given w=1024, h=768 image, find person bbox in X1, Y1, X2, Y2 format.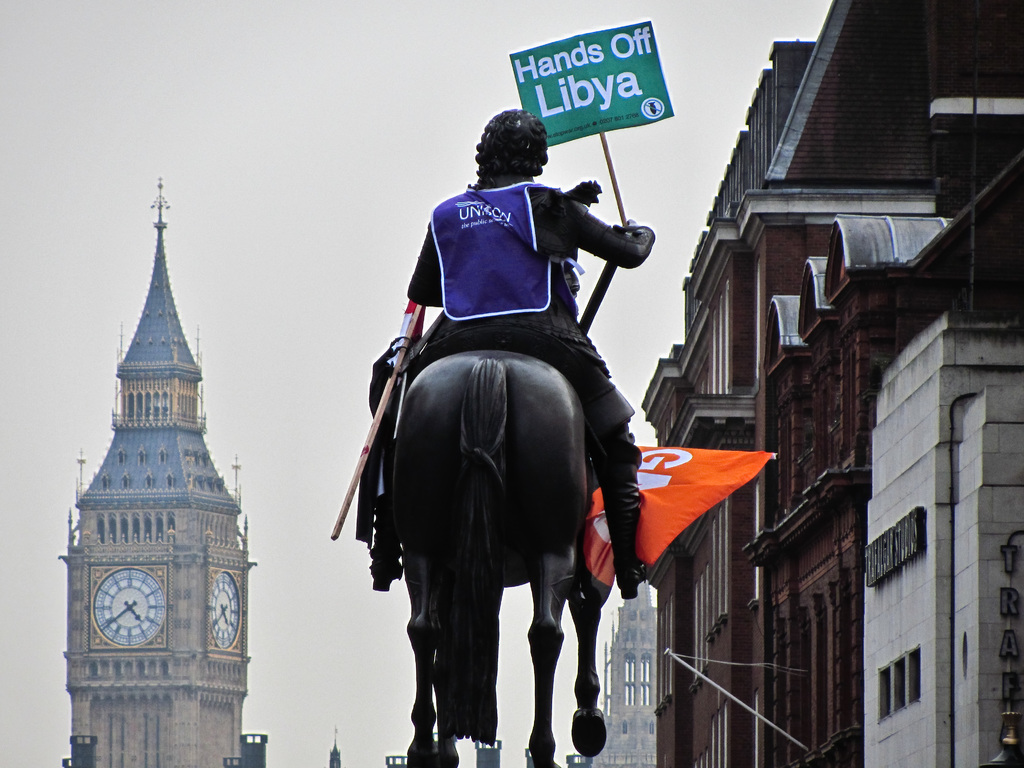
369, 108, 651, 601.
